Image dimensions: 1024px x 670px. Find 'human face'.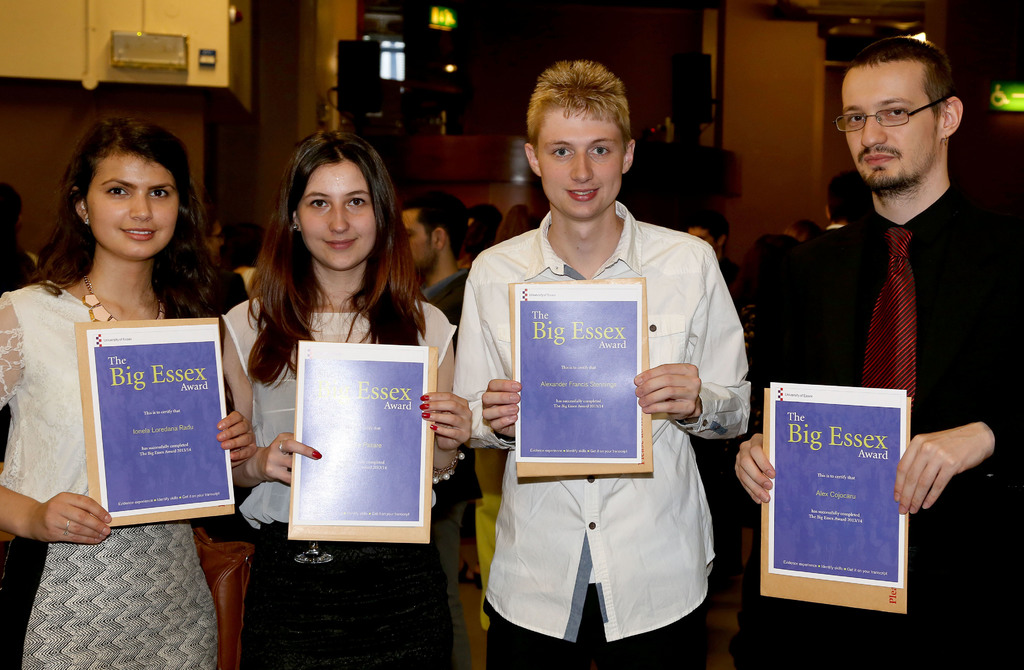
<bbox>295, 163, 378, 271</bbox>.
